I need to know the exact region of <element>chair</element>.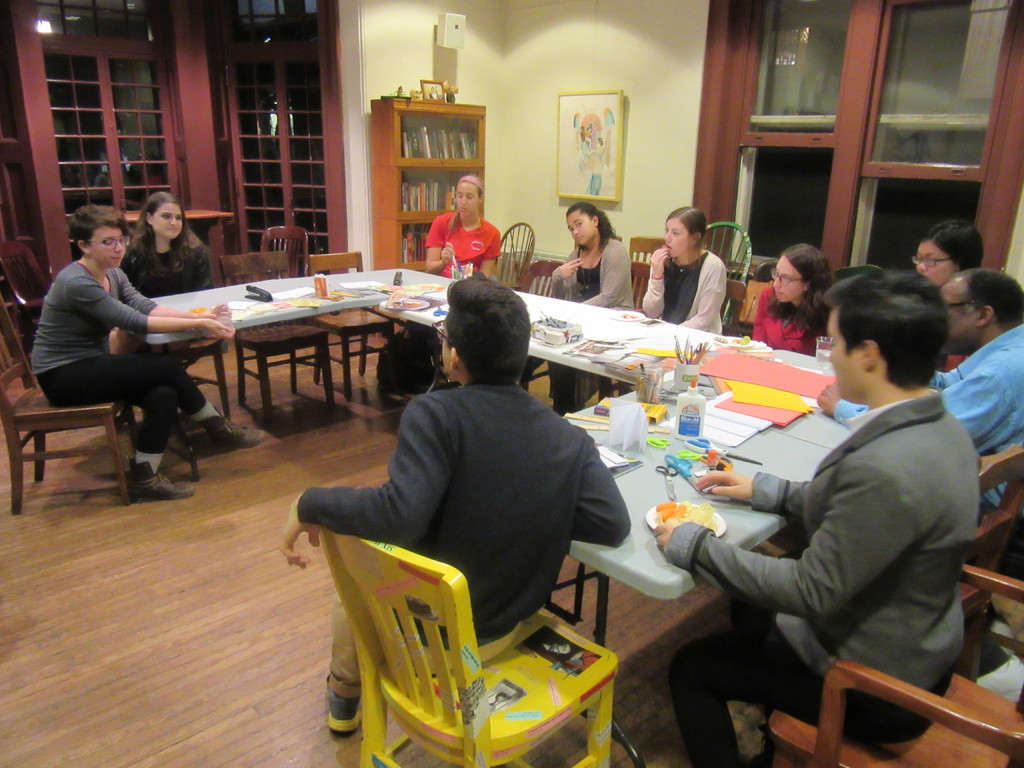
Region: [x1=707, y1=221, x2=755, y2=332].
